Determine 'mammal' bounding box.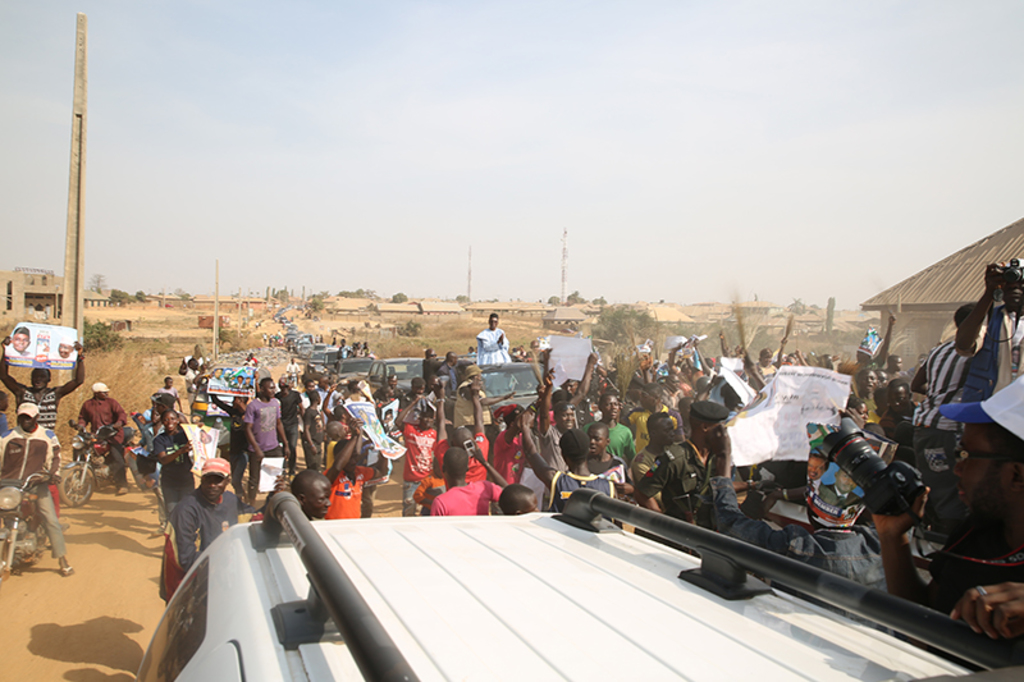
Determined: select_region(375, 372, 408, 403).
